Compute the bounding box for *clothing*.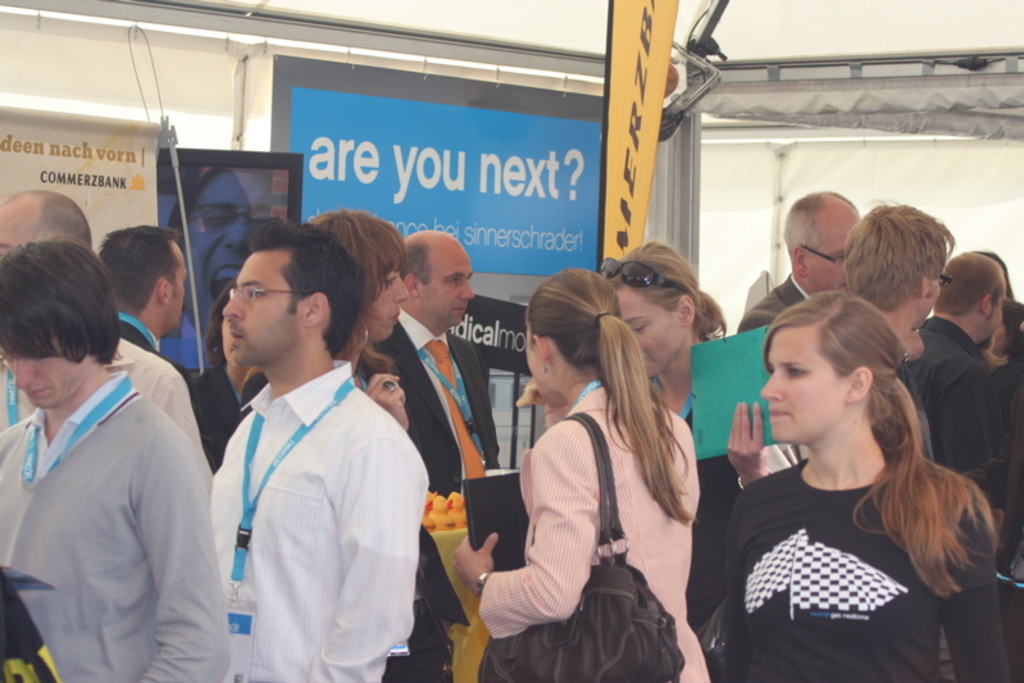
rect(205, 359, 432, 682).
